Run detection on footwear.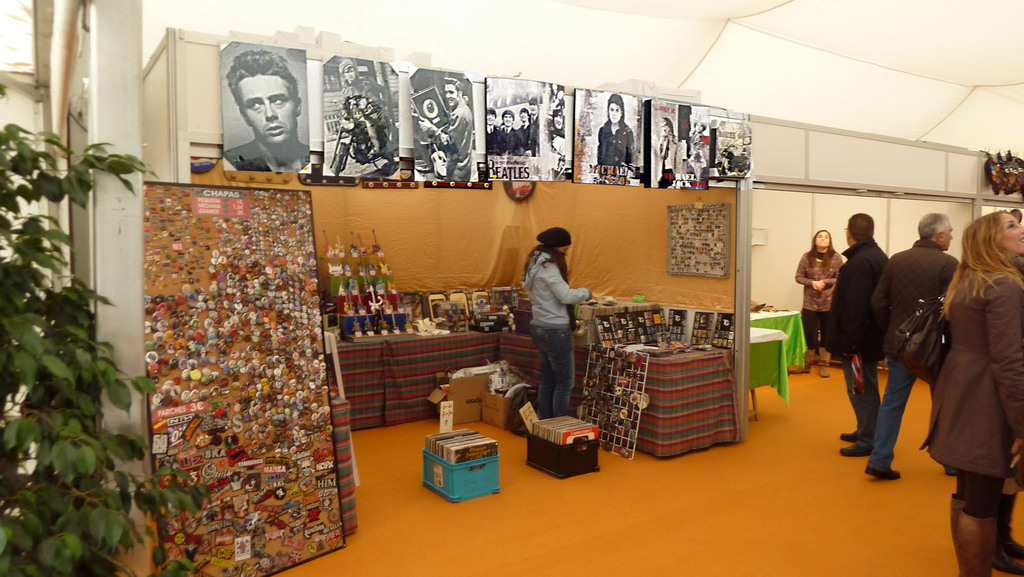
Result: x1=865, y1=466, x2=902, y2=481.
